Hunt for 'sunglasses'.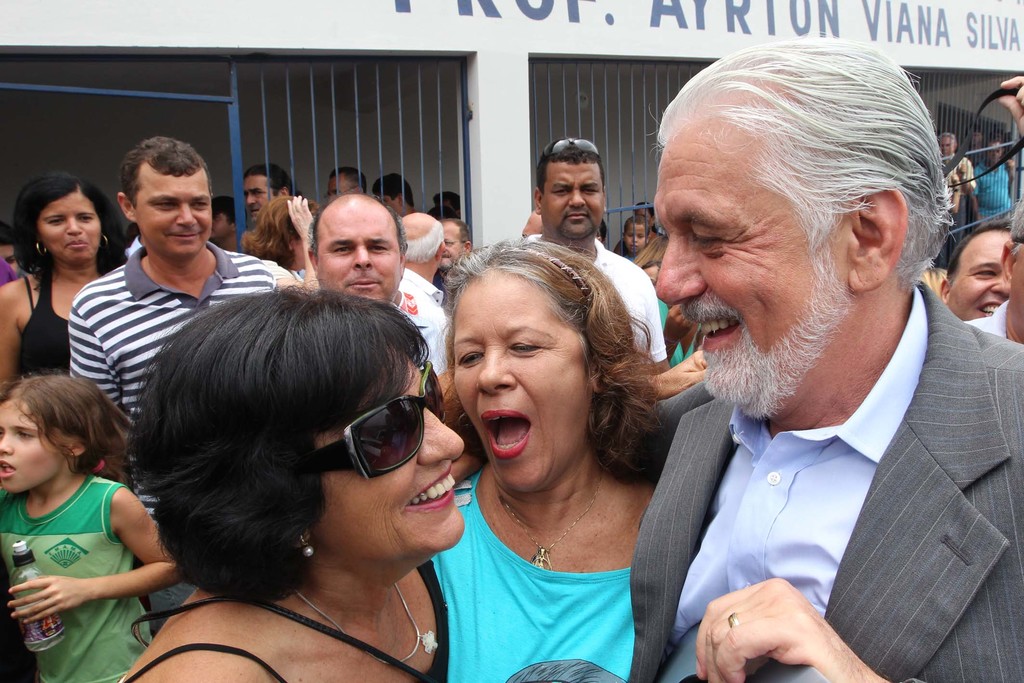
Hunted down at l=543, t=136, r=598, b=153.
